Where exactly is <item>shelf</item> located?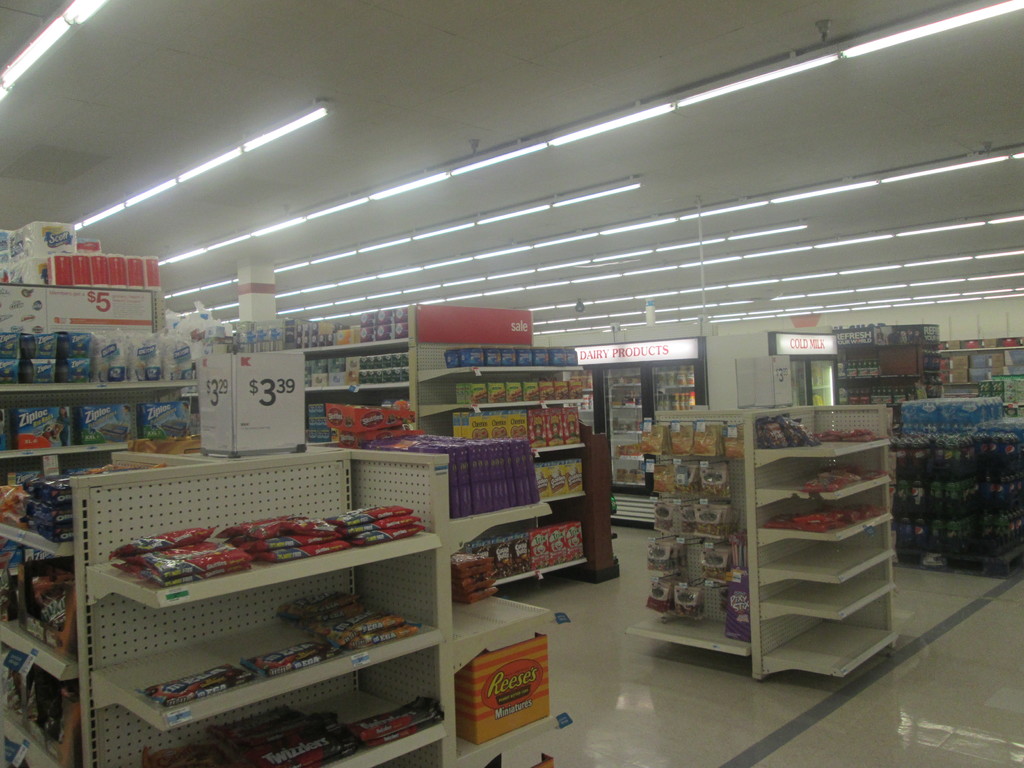
Its bounding box is detection(832, 344, 924, 429).
